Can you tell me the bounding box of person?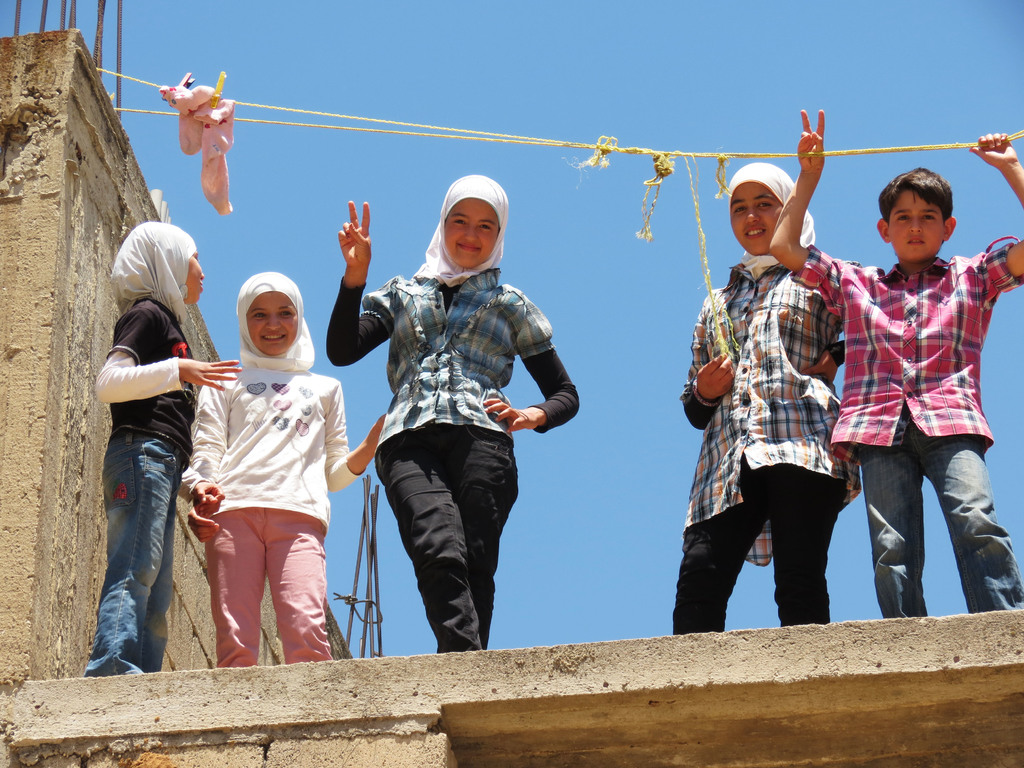
detection(191, 271, 390, 667).
